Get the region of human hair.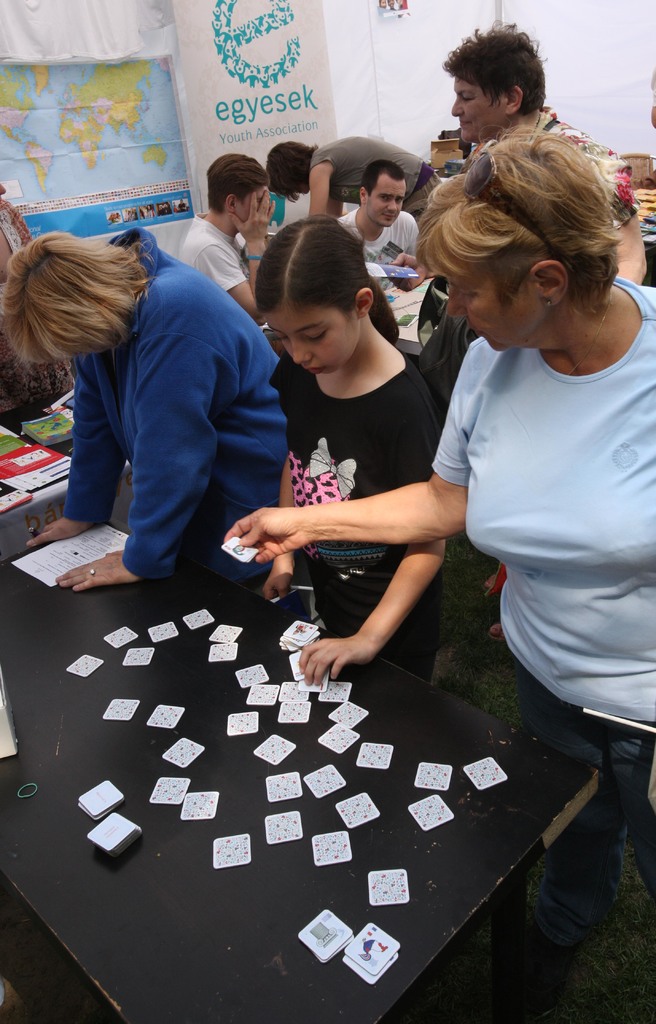
[x1=1, y1=228, x2=157, y2=375].
